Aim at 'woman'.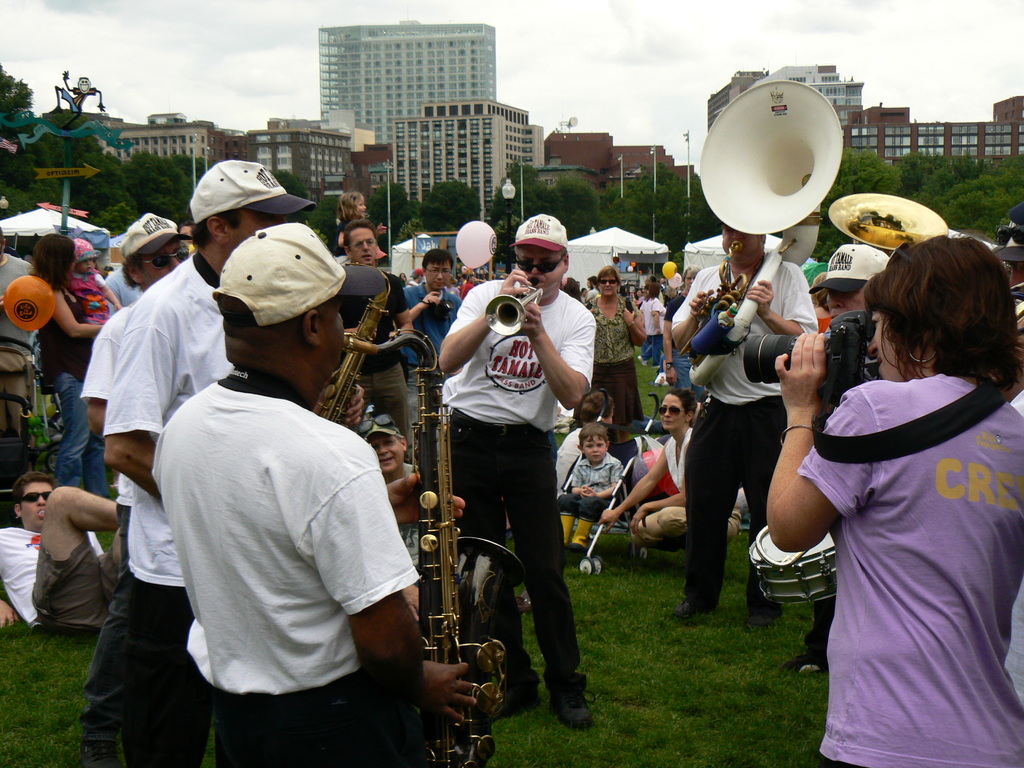
Aimed at locate(600, 388, 742, 557).
